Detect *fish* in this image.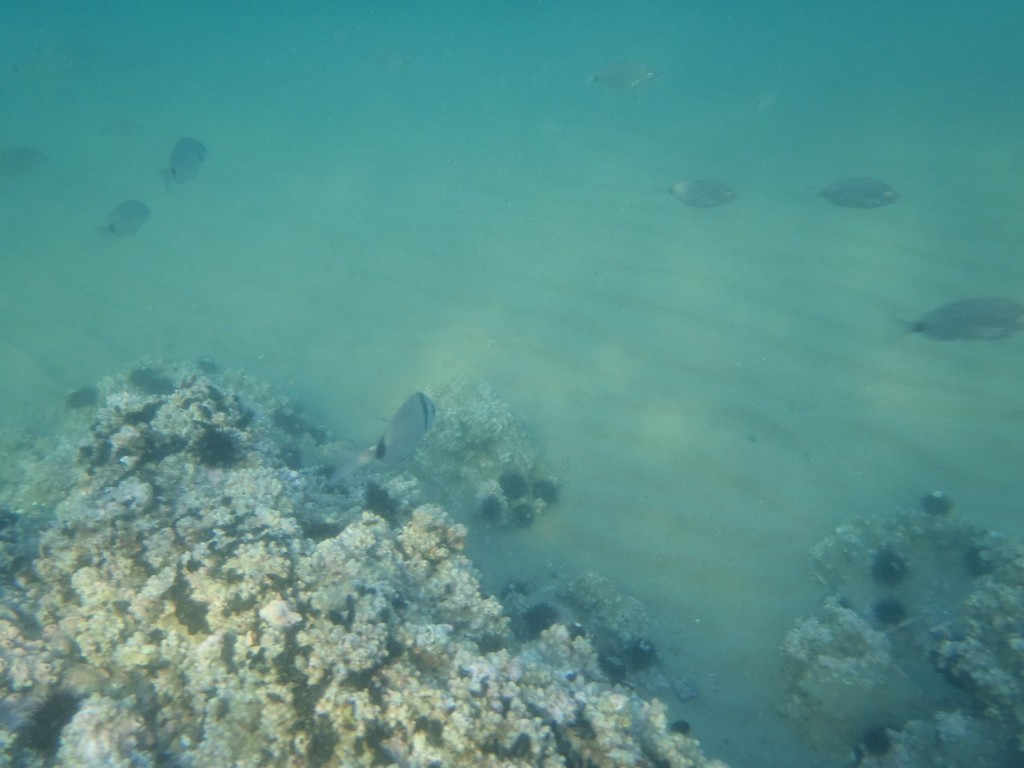
Detection: locate(889, 293, 1023, 346).
